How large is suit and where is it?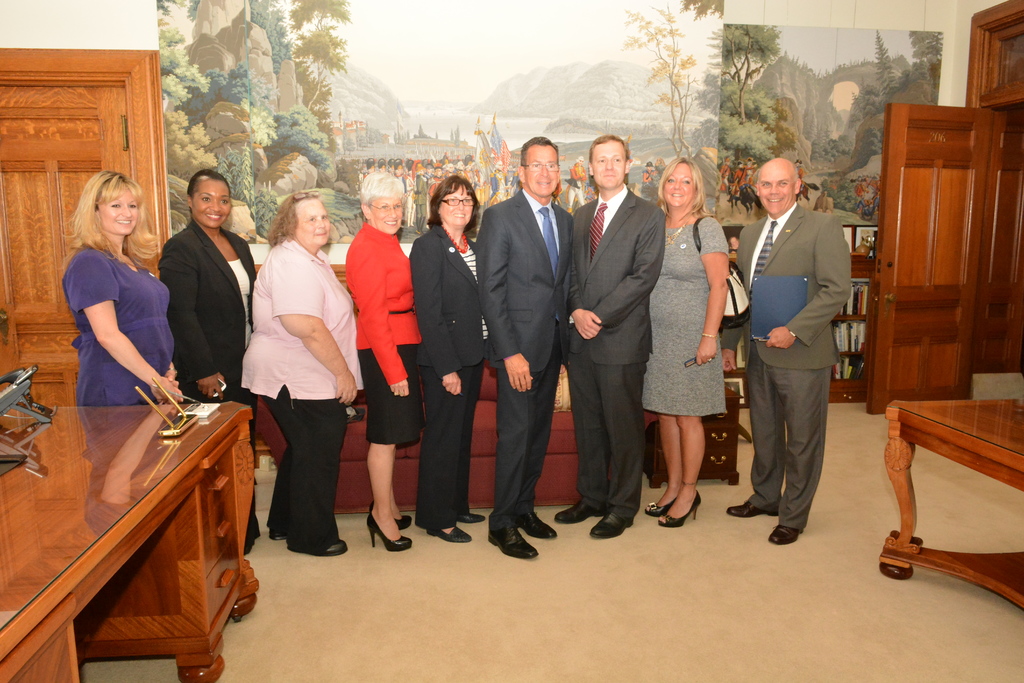
Bounding box: [735, 203, 851, 530].
